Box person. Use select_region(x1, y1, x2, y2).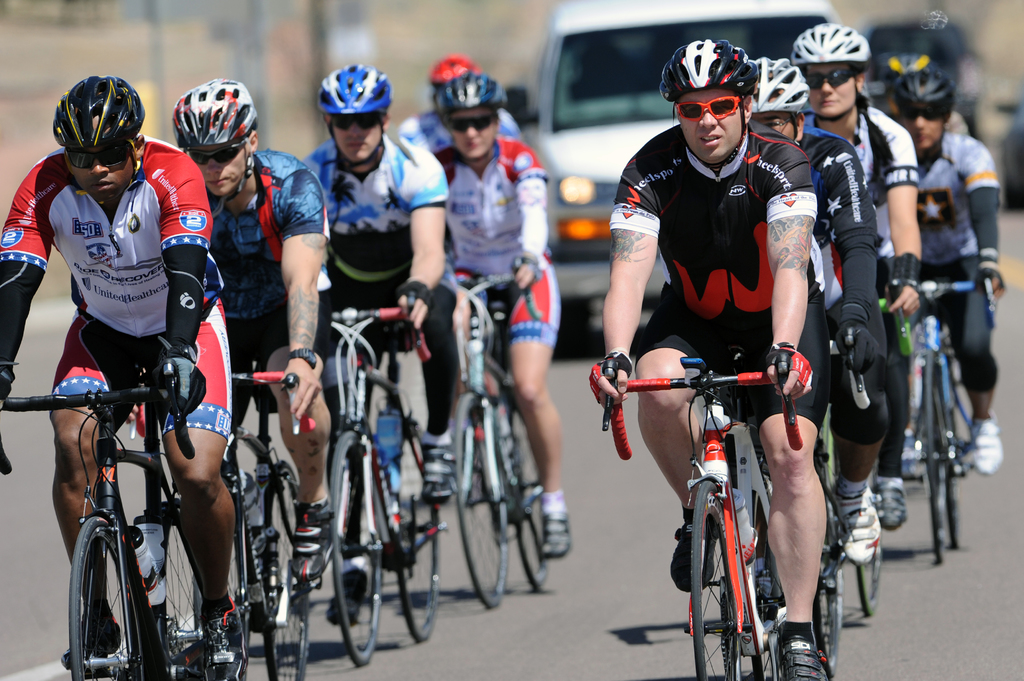
select_region(436, 74, 572, 559).
